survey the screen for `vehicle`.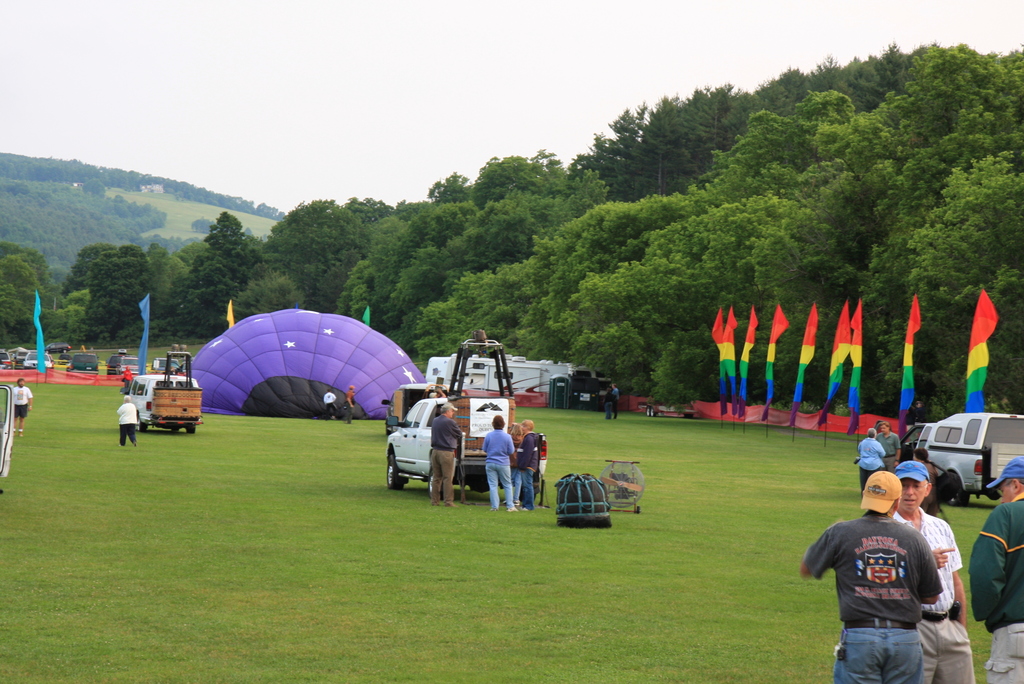
Survey found: <bbox>386, 387, 548, 494</bbox>.
